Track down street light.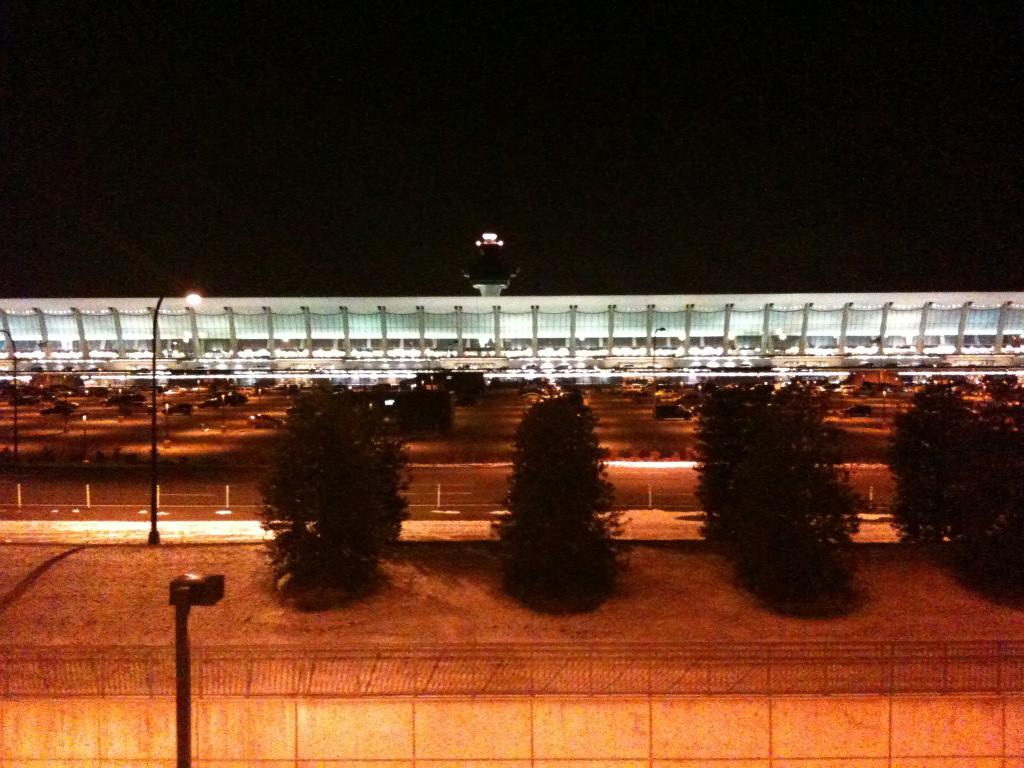
Tracked to bbox=[144, 289, 204, 547].
